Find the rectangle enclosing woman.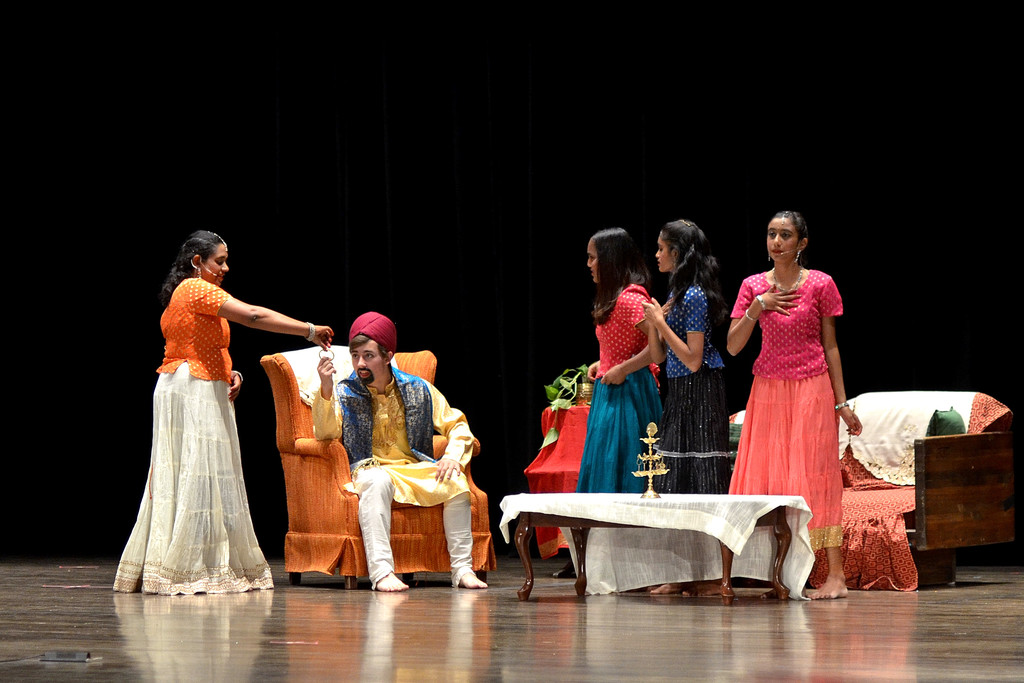
detection(733, 214, 858, 564).
